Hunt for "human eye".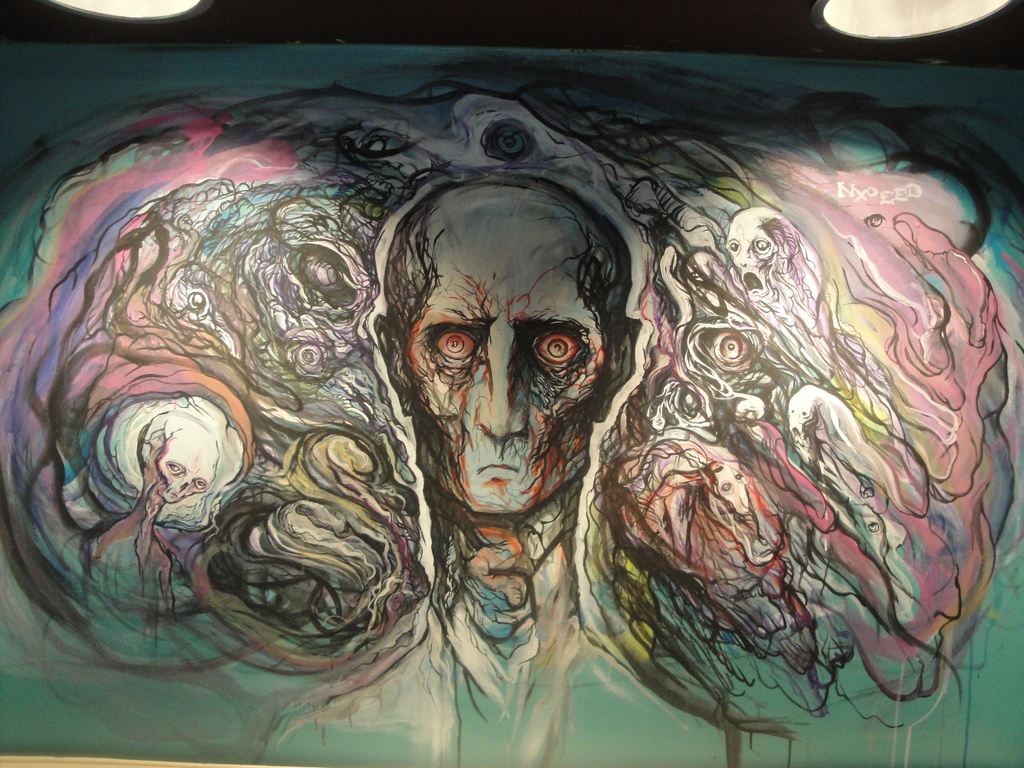
Hunted down at [190, 476, 209, 495].
